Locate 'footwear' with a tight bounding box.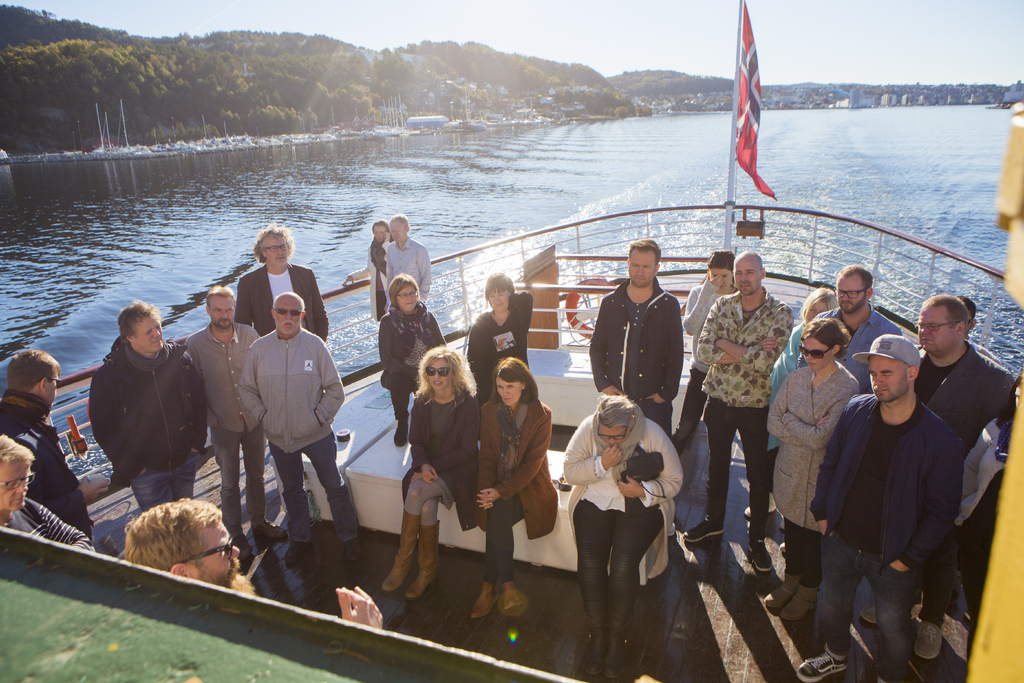
253, 520, 285, 541.
